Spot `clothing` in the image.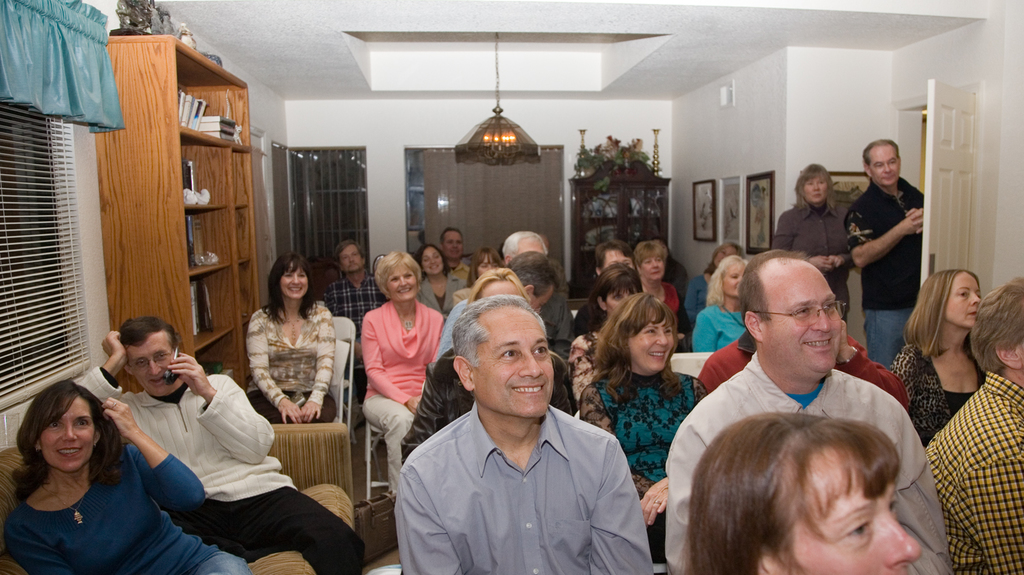
`clothing` found at [x1=69, y1=362, x2=371, y2=574].
